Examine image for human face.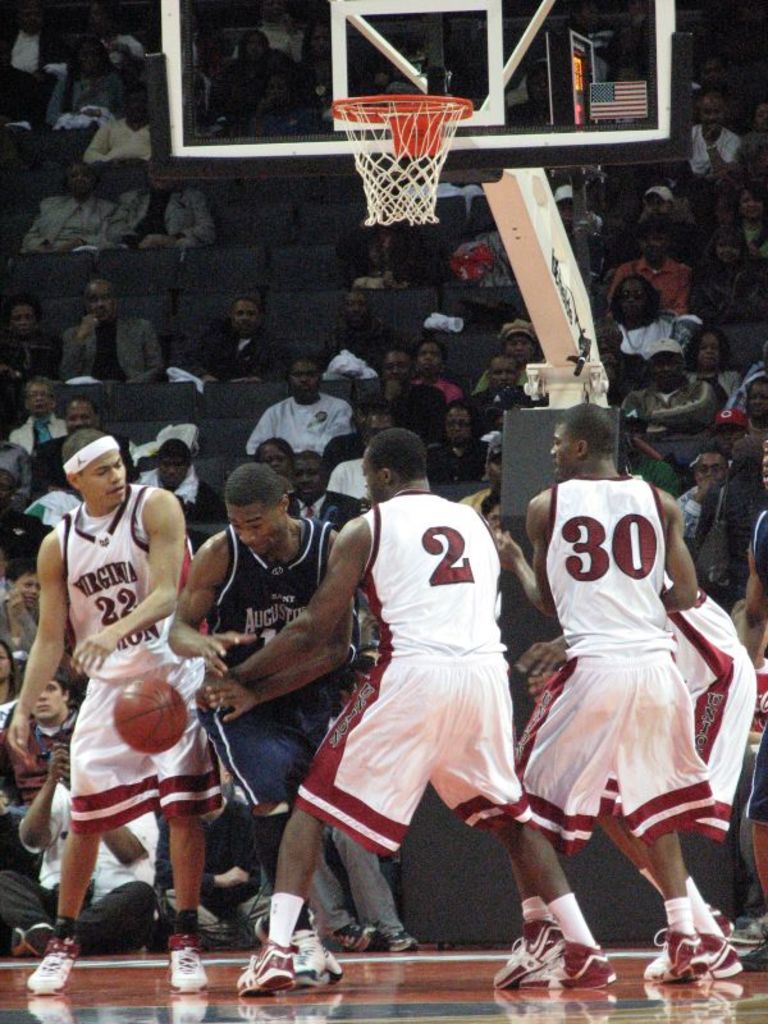
Examination result: bbox=(288, 454, 323, 497).
